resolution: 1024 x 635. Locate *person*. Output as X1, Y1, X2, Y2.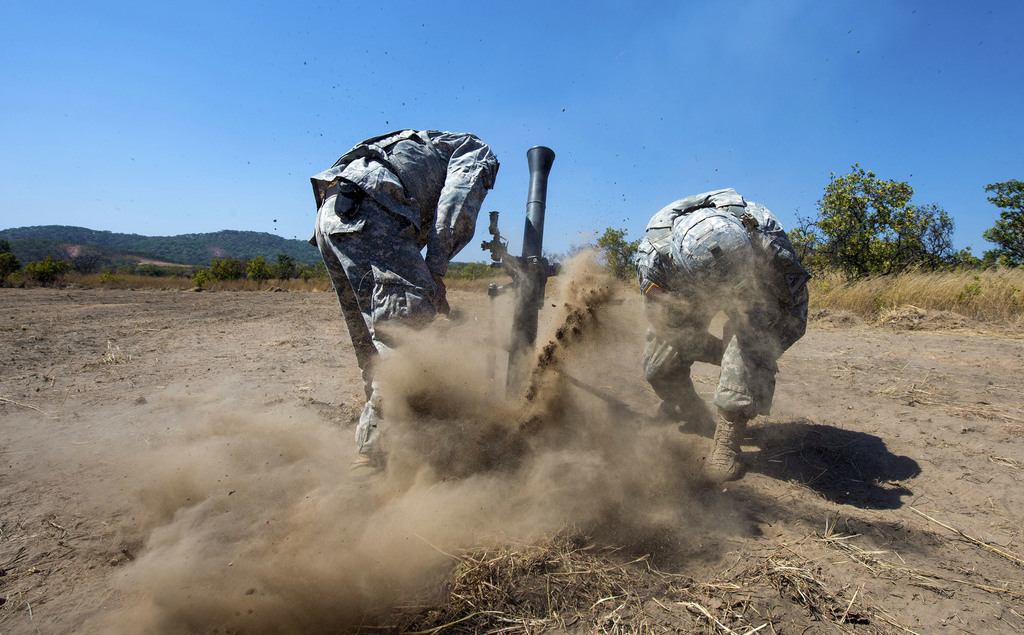
637, 189, 815, 488.
